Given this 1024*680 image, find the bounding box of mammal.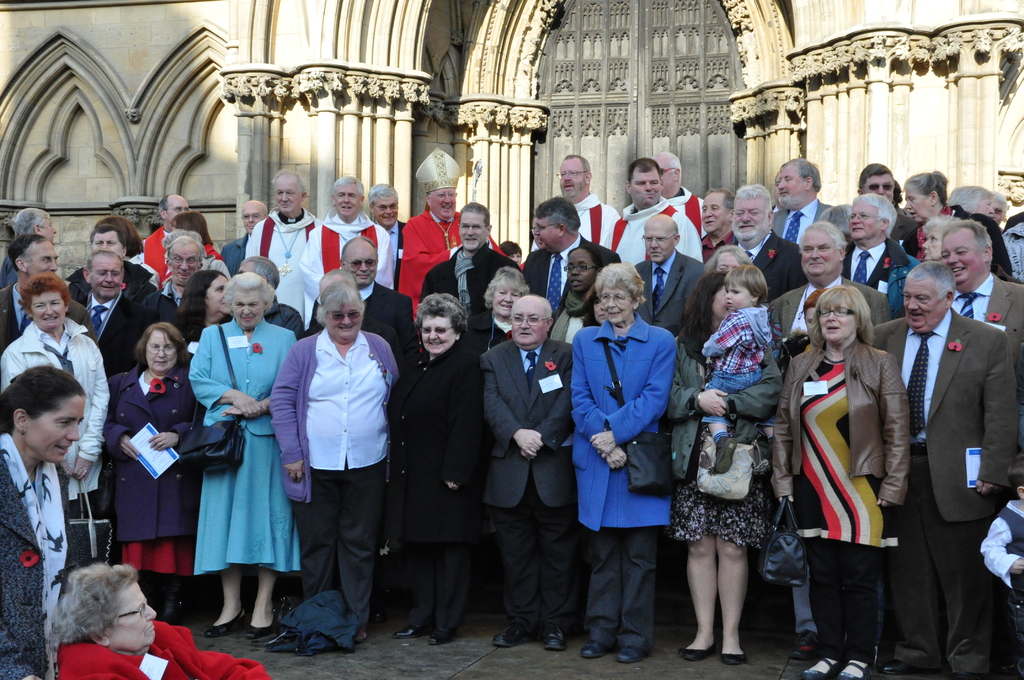
rect(0, 362, 88, 679).
